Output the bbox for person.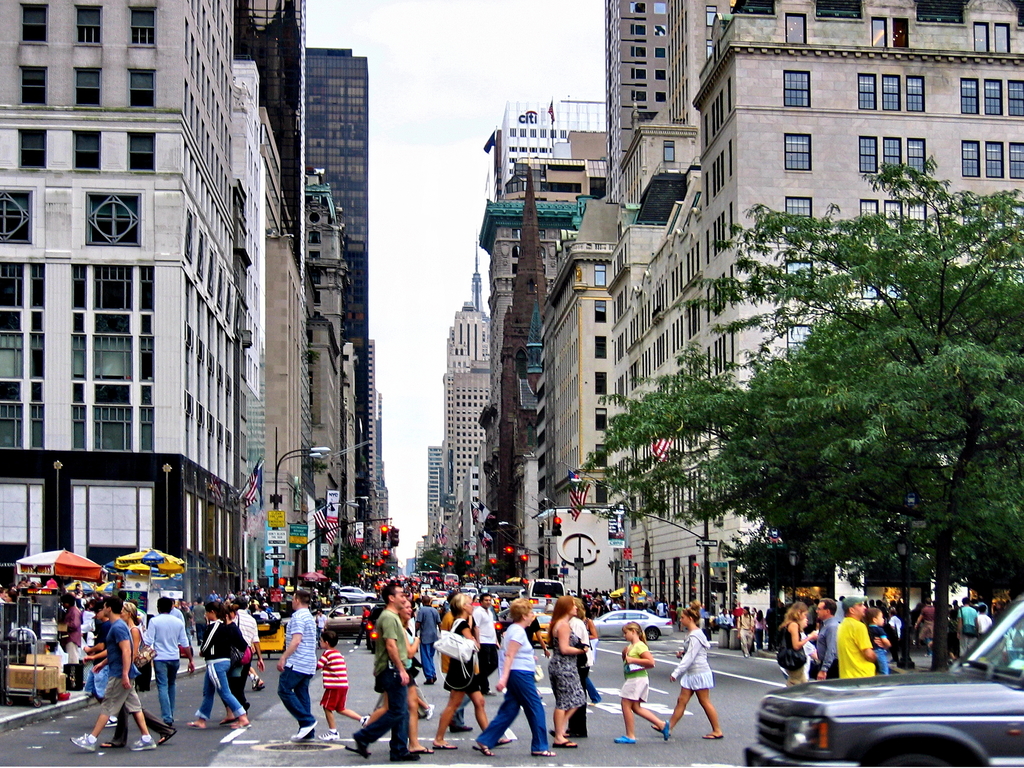
bbox=[71, 598, 156, 750].
